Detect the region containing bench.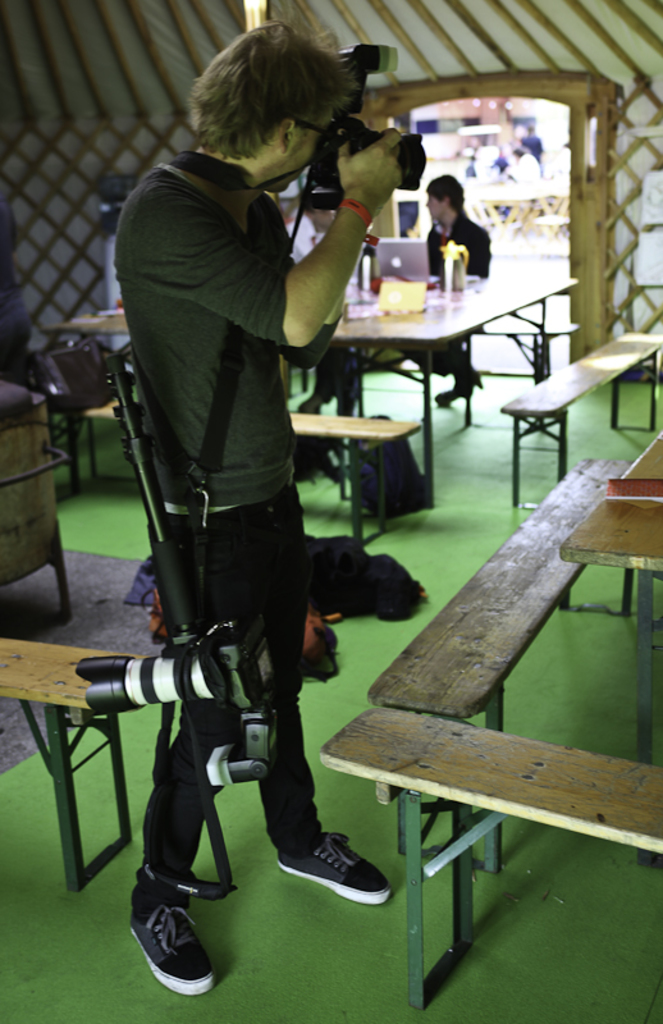
bbox=(330, 483, 657, 1023).
